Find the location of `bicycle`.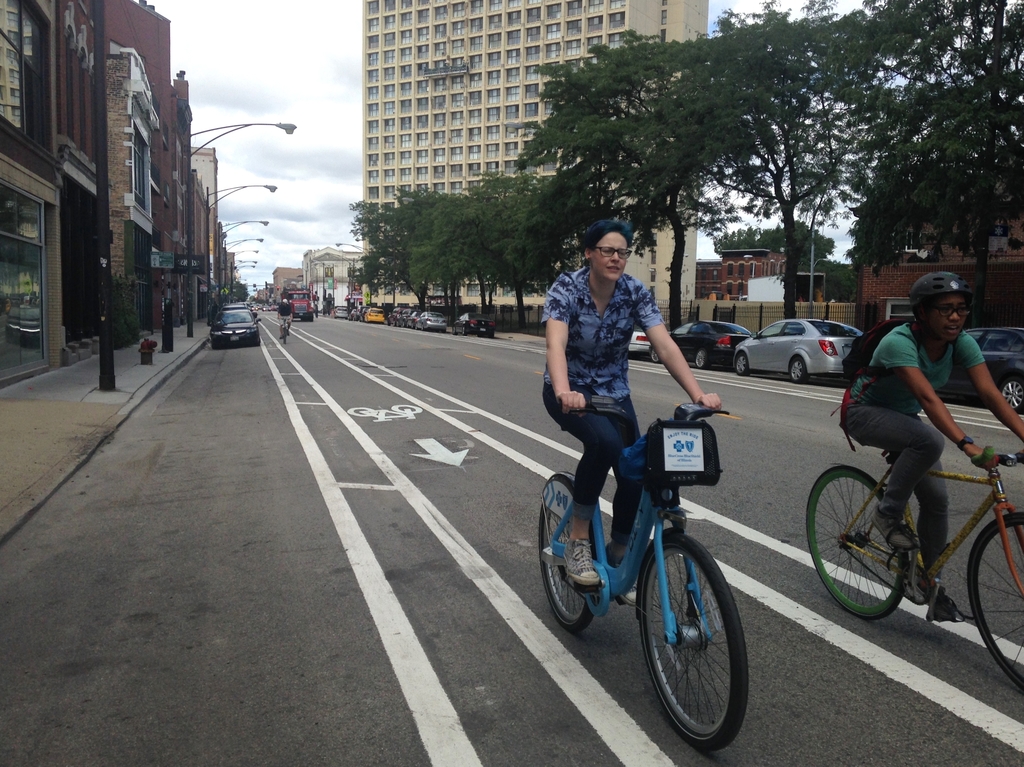
Location: box=[522, 377, 781, 718].
